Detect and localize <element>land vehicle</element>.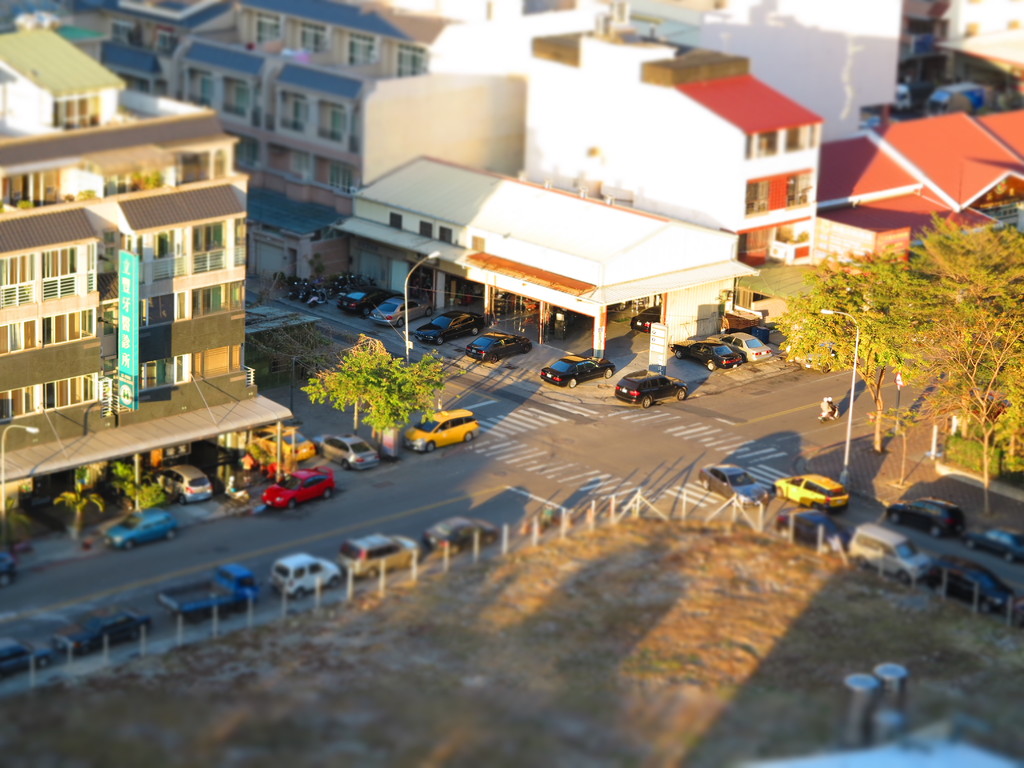
Localized at 52,607,156,655.
